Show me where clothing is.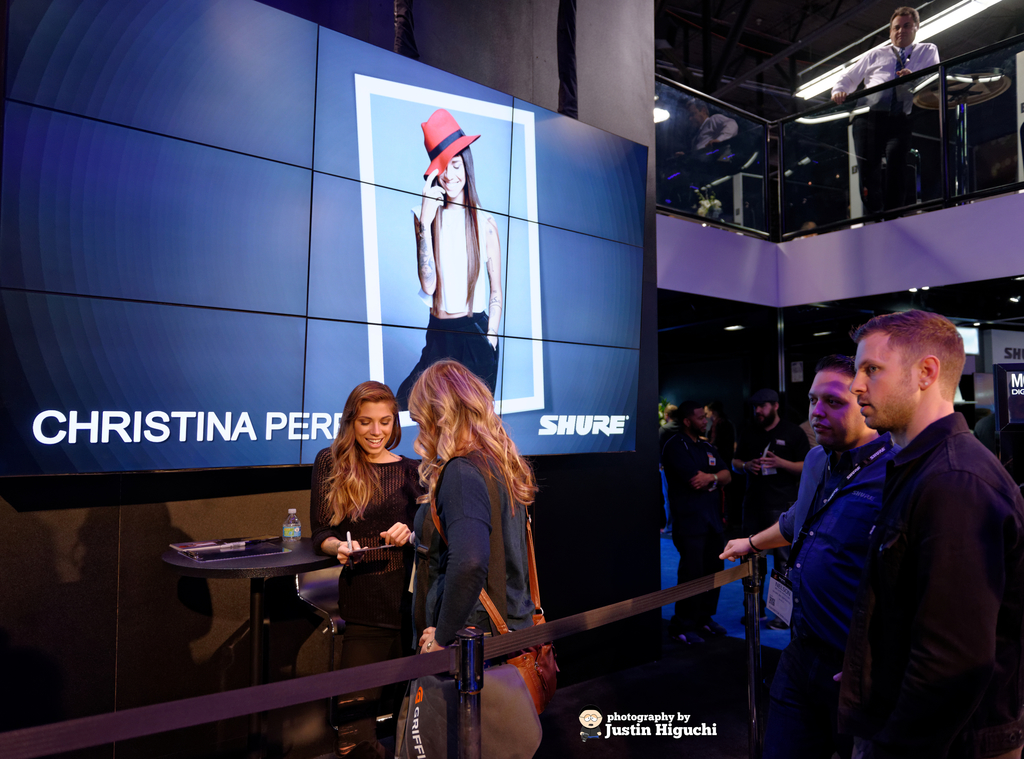
clothing is at 408, 418, 556, 676.
